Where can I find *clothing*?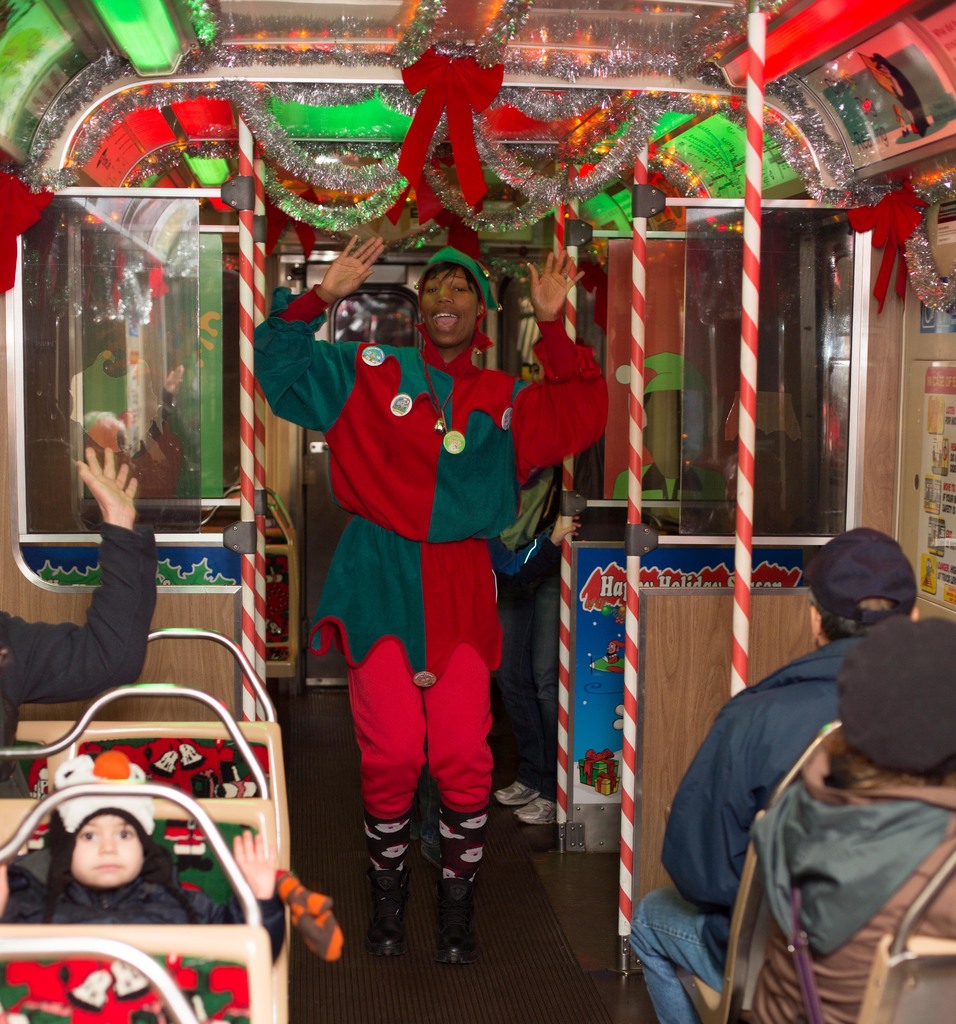
You can find it at BBox(629, 636, 861, 1023).
